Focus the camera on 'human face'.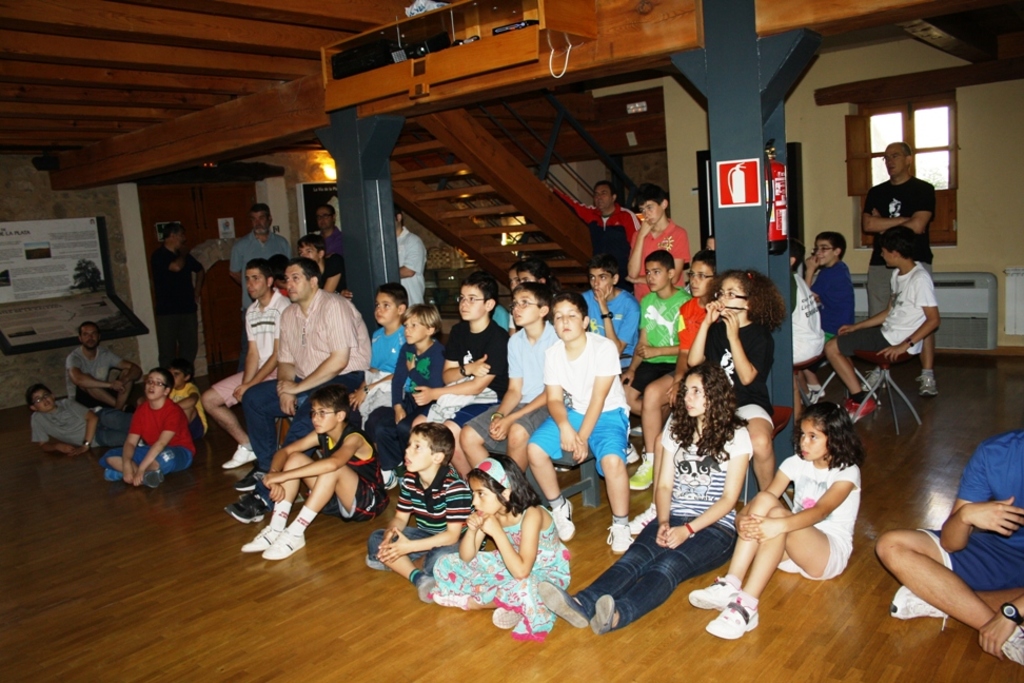
Focus region: detection(171, 367, 185, 387).
